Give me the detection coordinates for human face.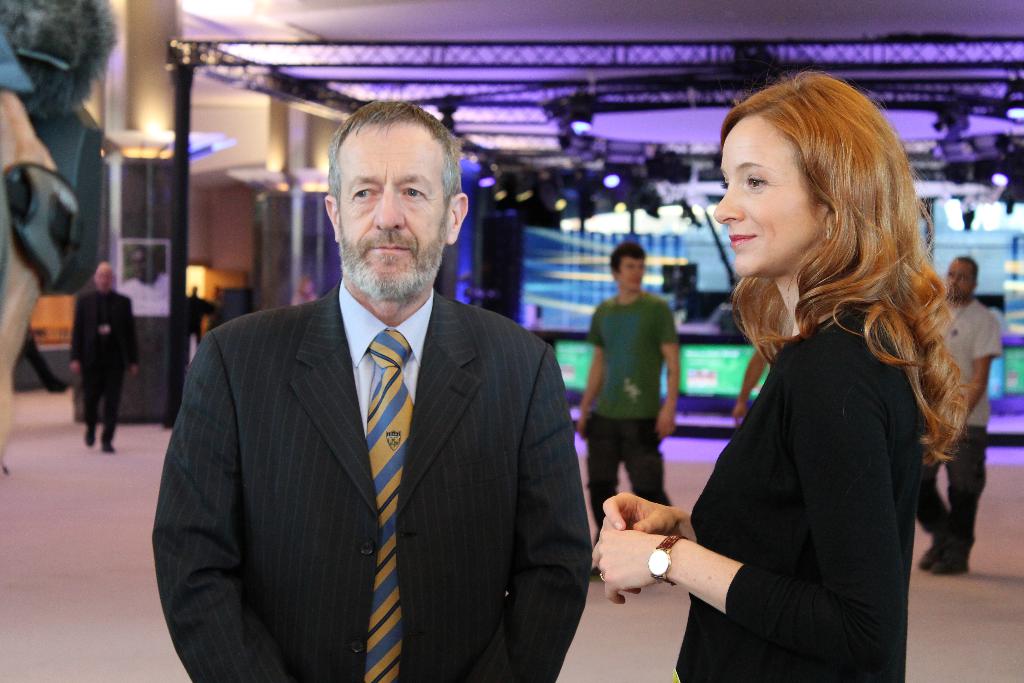
[x1=946, y1=257, x2=973, y2=299].
